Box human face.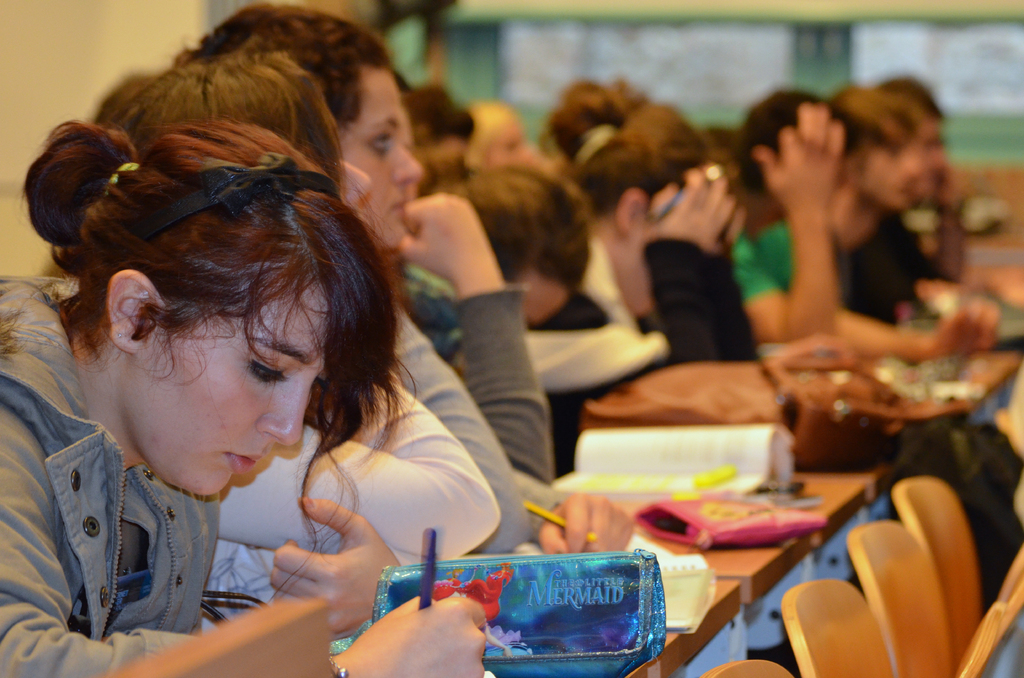
x1=354, y1=90, x2=425, y2=247.
